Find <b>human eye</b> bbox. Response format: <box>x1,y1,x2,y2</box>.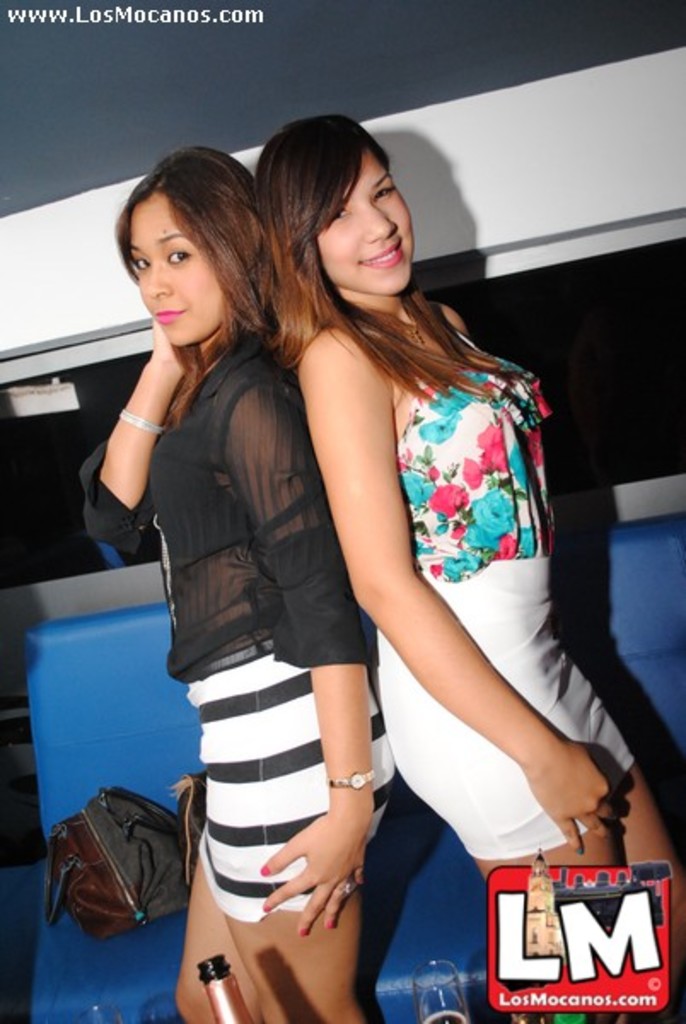
<box>374,183,401,198</box>.
